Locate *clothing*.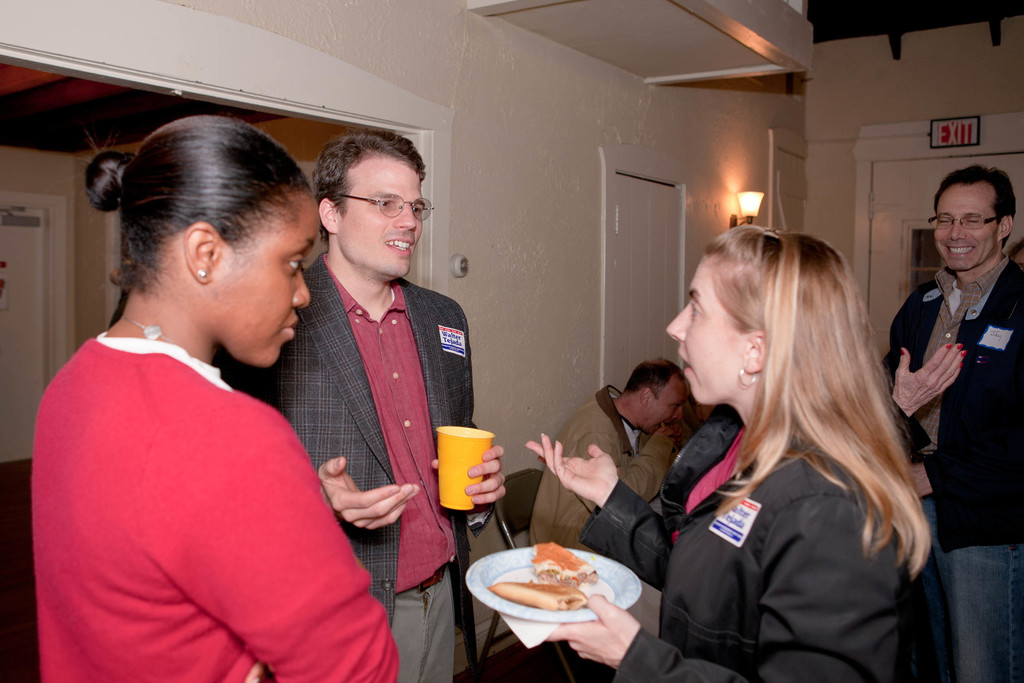
Bounding box: select_region(573, 404, 897, 682).
